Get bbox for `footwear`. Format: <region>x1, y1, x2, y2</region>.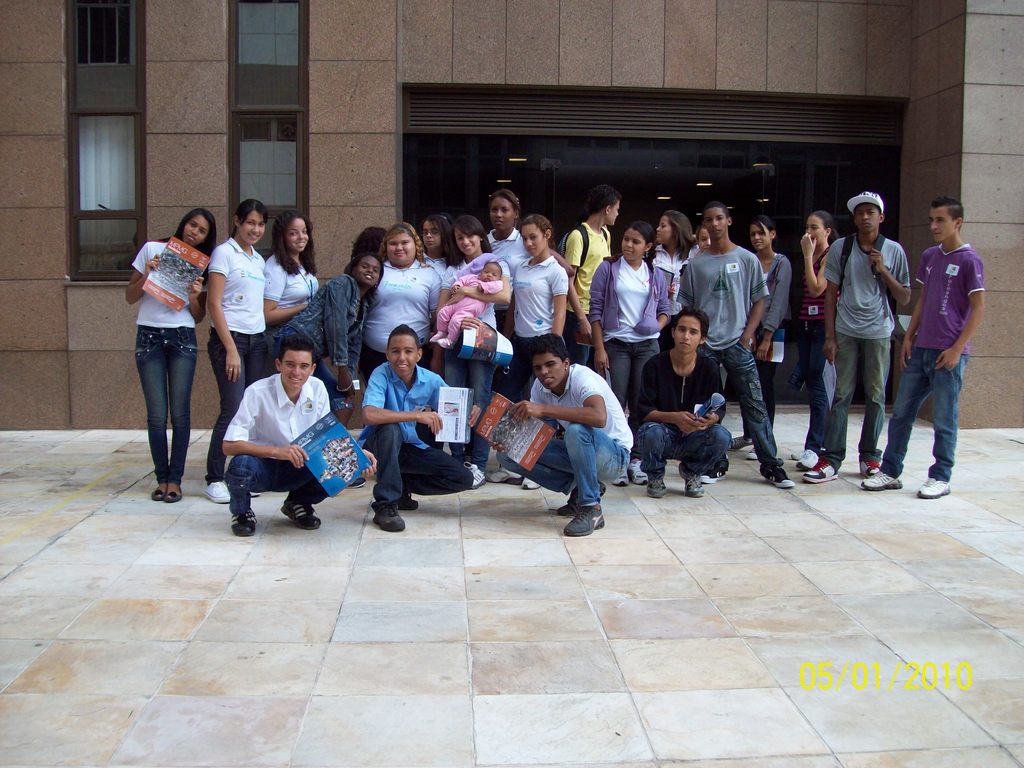
<region>614, 464, 632, 485</region>.
